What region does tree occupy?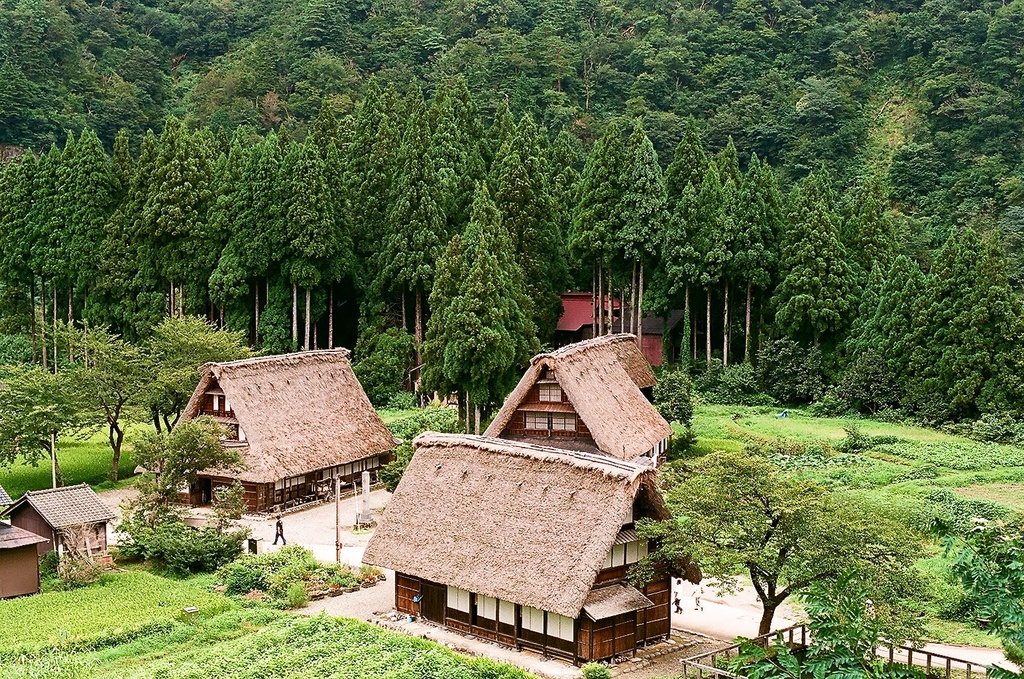
region(501, 139, 530, 180).
